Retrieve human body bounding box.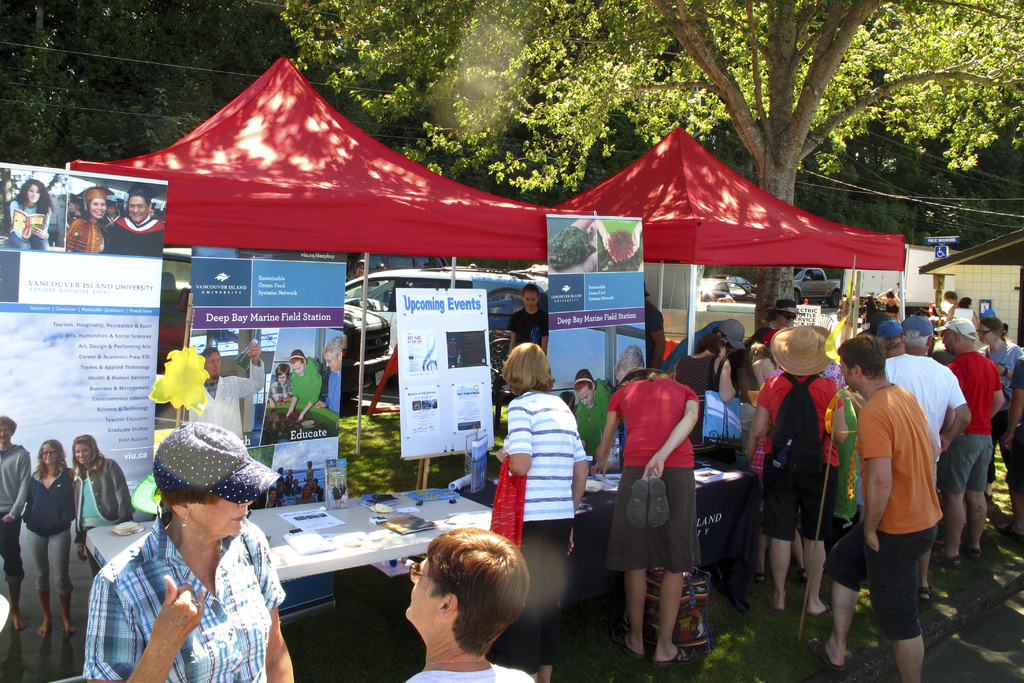
Bounding box: bbox=(403, 655, 539, 682).
